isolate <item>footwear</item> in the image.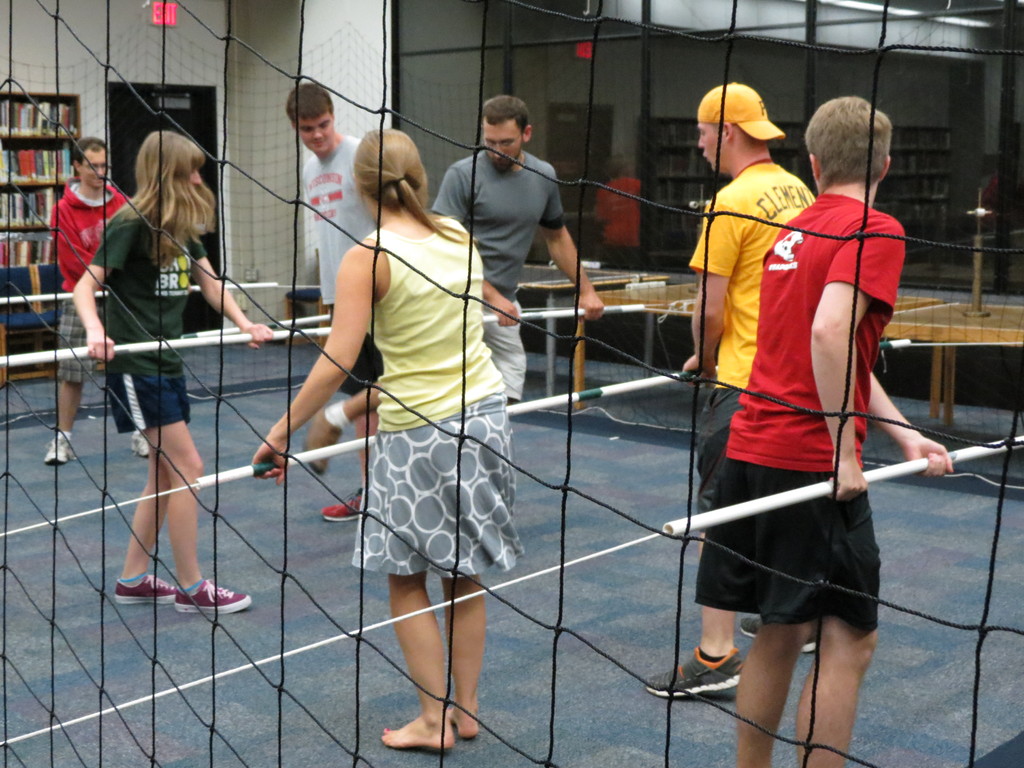
Isolated region: l=44, t=436, r=77, b=468.
